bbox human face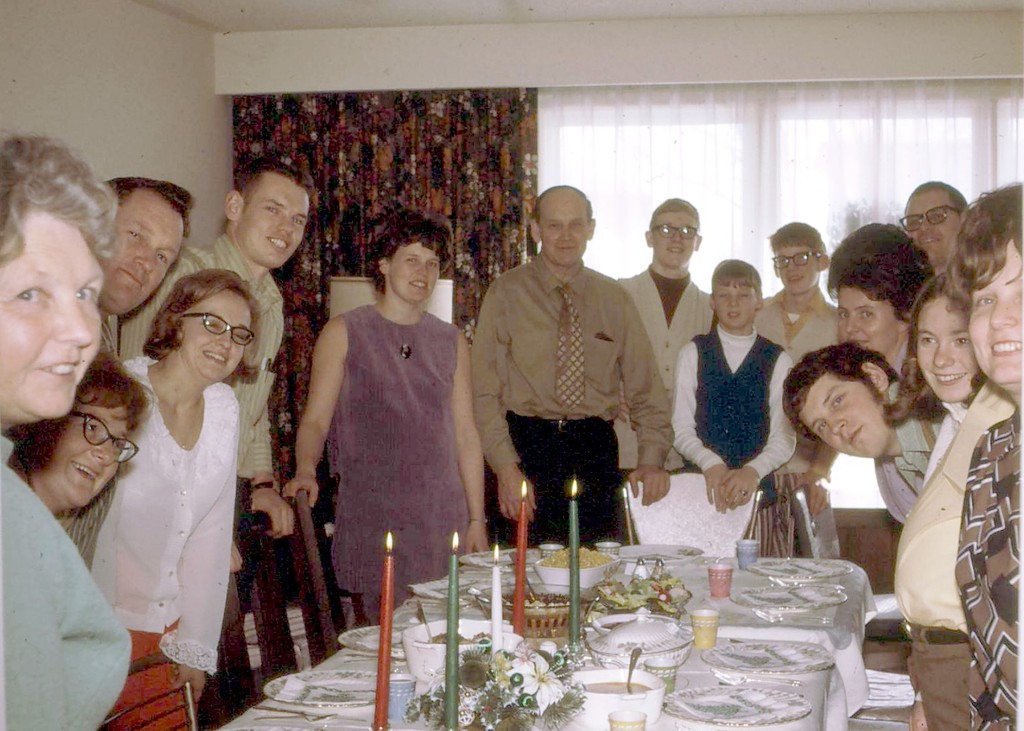
103 180 188 312
